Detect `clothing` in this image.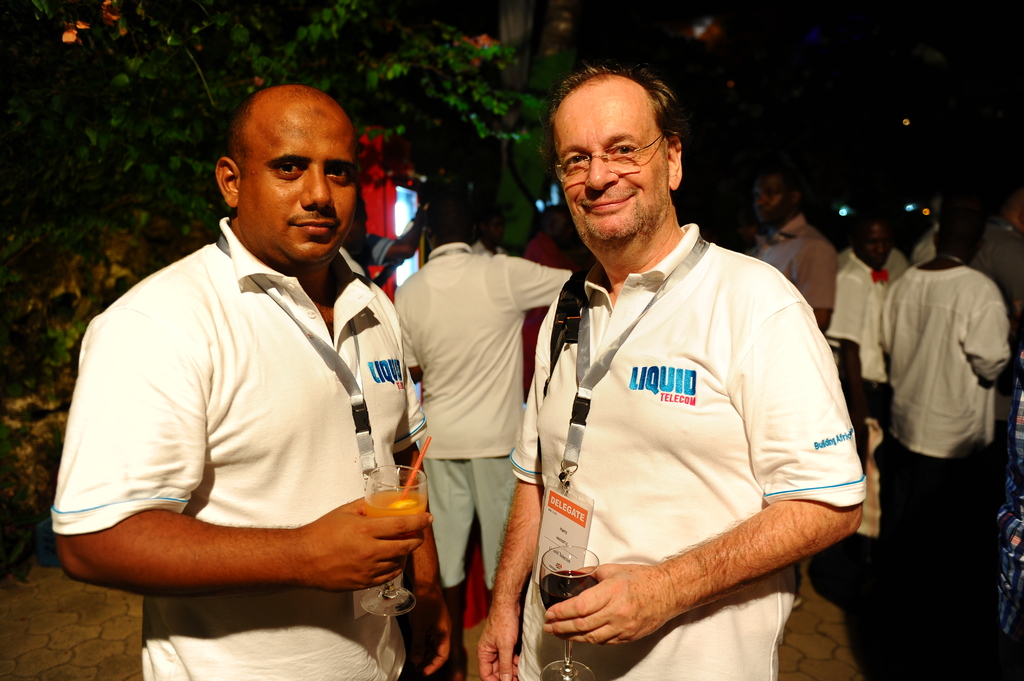
Detection: select_region(824, 243, 915, 399).
